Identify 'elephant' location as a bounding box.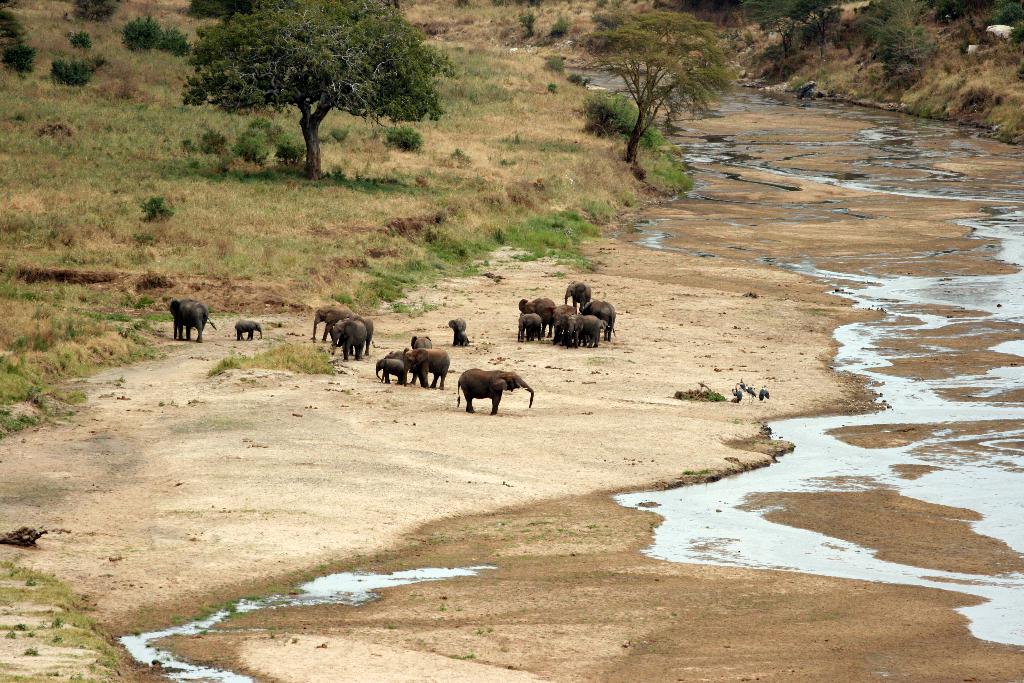
x1=169, y1=294, x2=219, y2=342.
